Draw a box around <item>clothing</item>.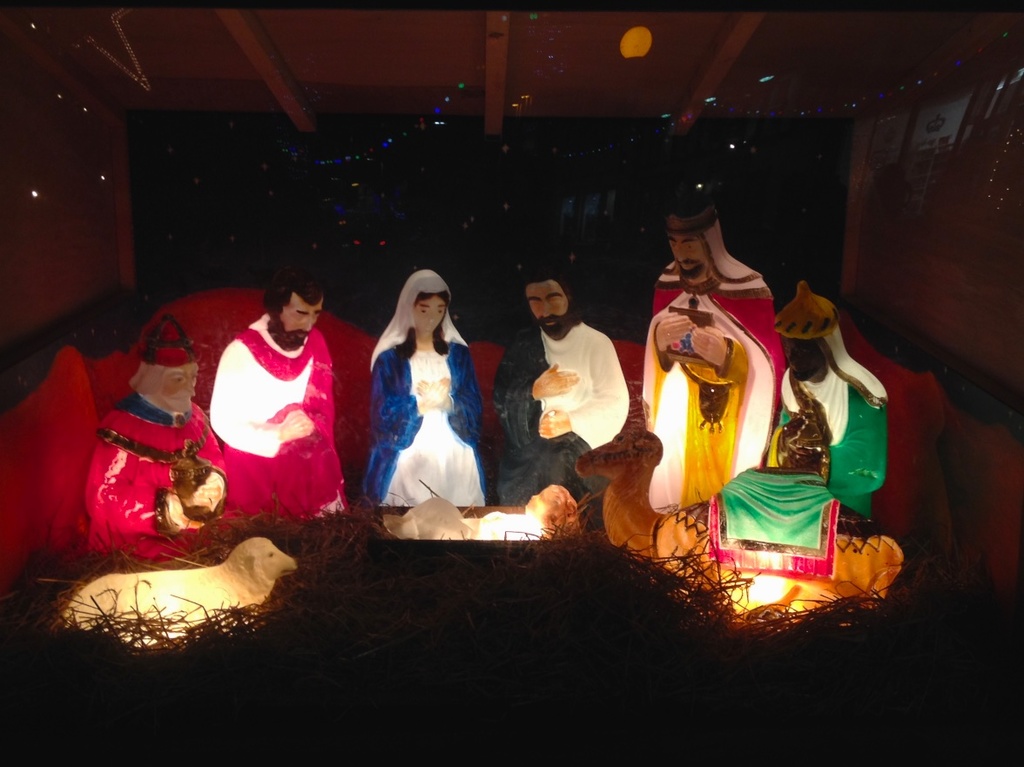
BBox(494, 307, 633, 521).
